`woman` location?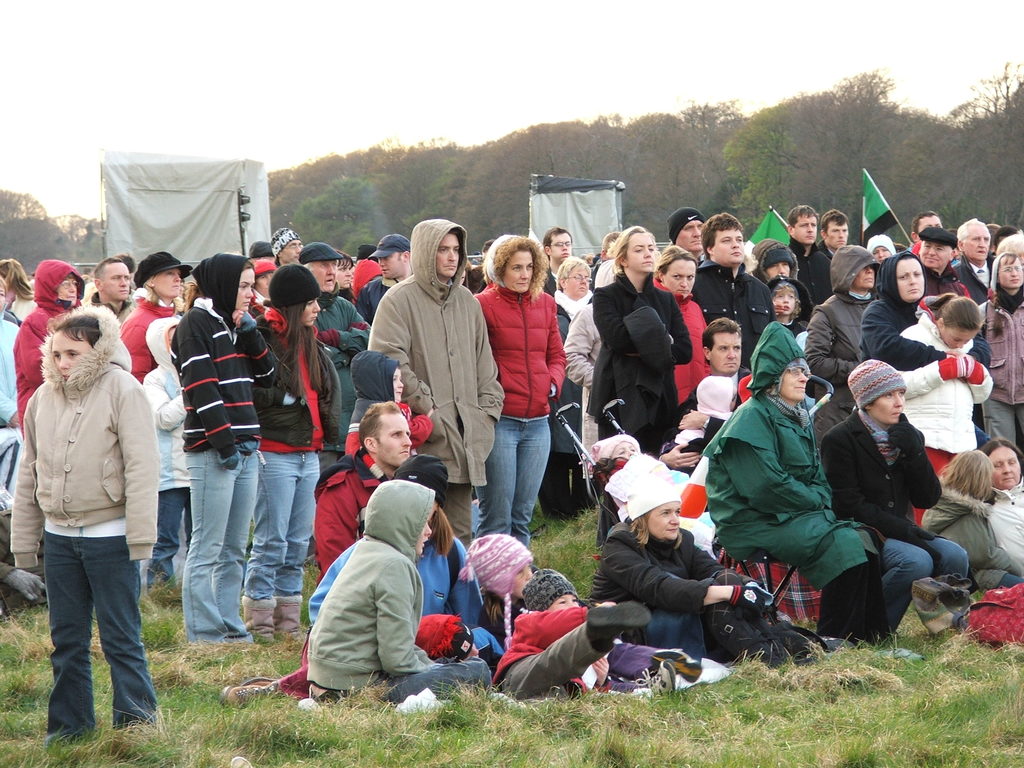
<bbox>246, 264, 276, 318</bbox>
